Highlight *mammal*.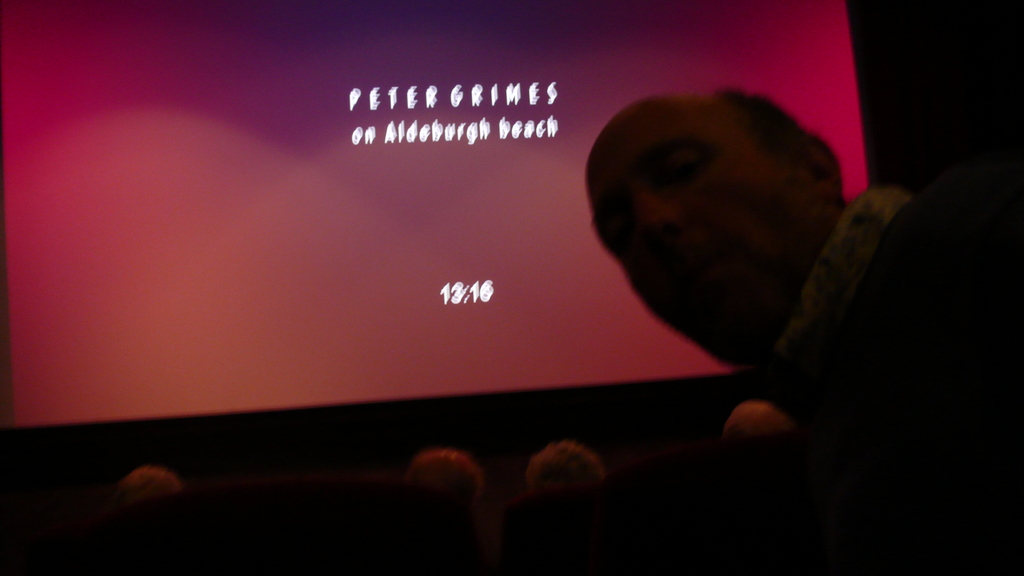
Highlighted region: 724:397:796:445.
